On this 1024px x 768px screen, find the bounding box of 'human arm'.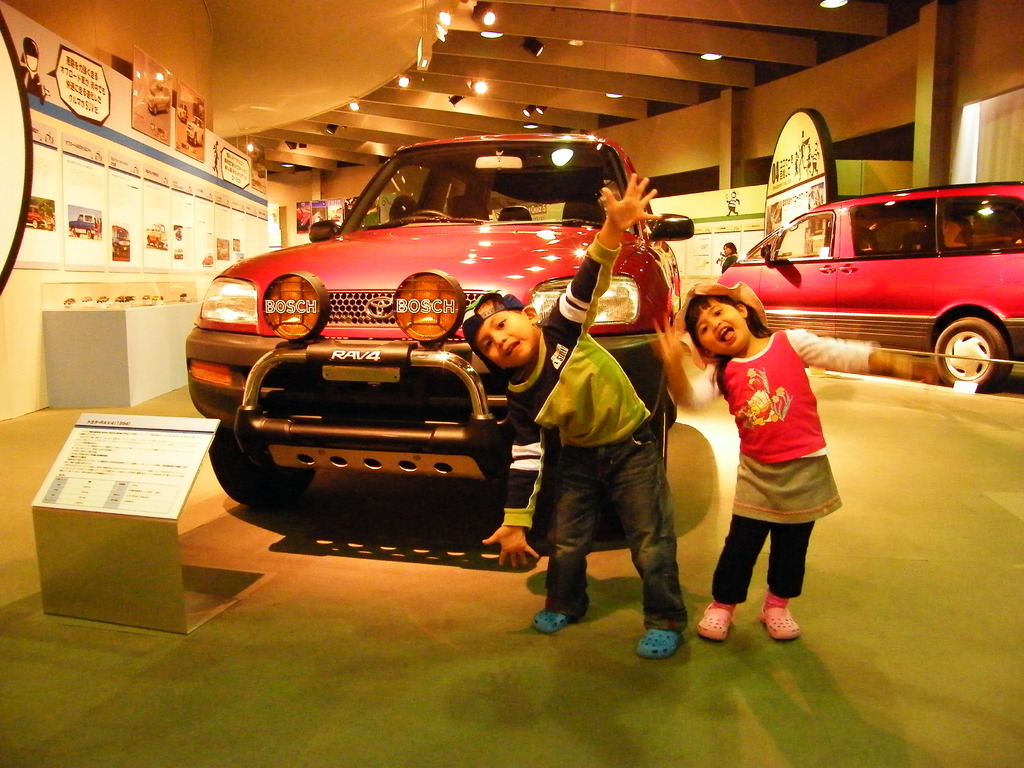
Bounding box: (x1=477, y1=397, x2=547, y2=582).
